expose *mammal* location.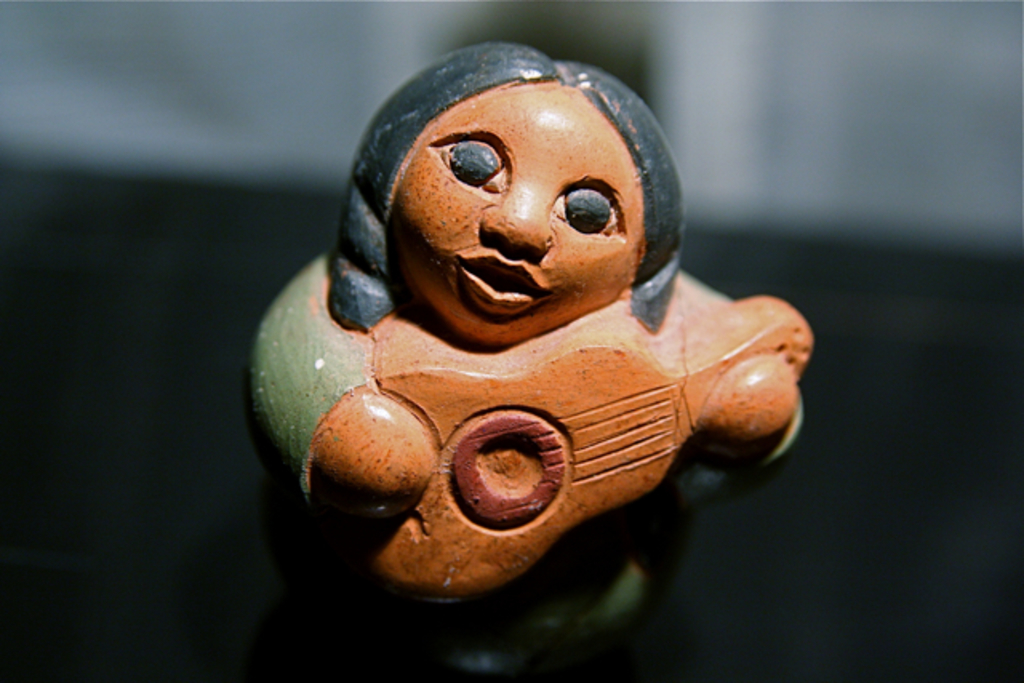
Exposed at [240, 42, 813, 681].
